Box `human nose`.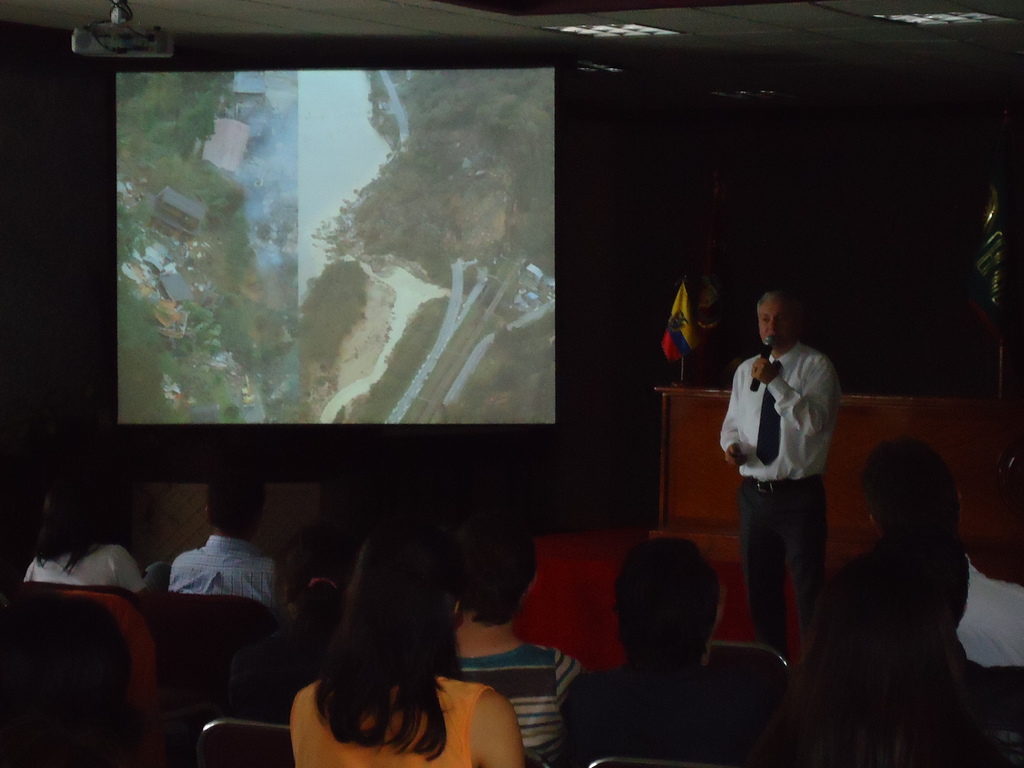
bbox(767, 318, 780, 335).
